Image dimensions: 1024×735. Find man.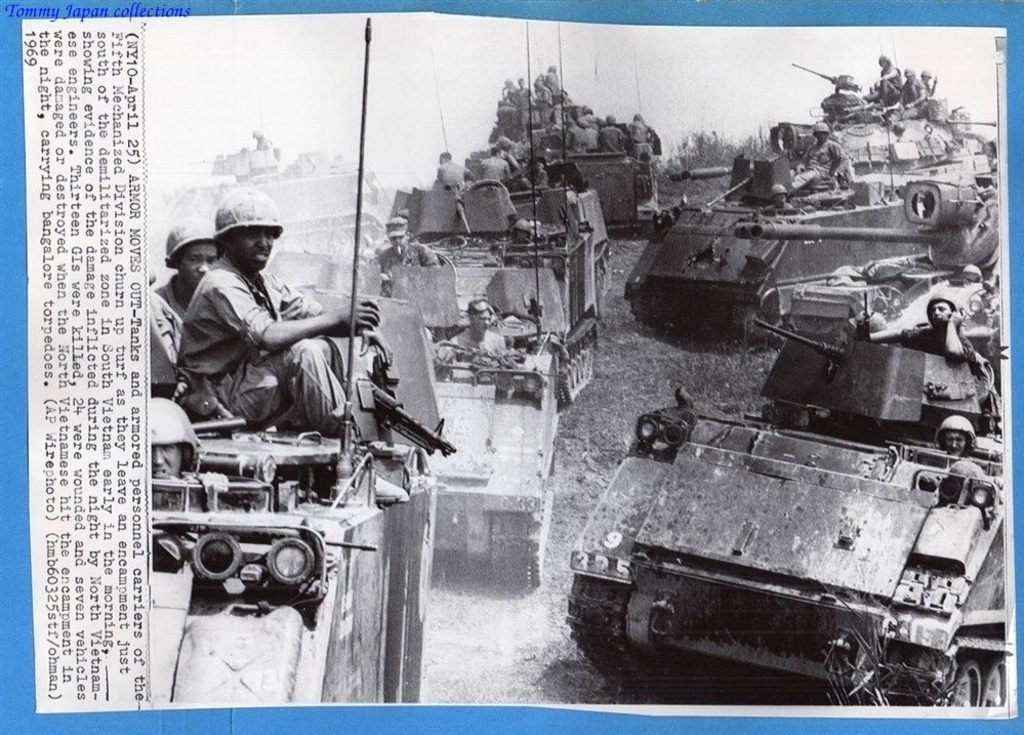
box=[158, 208, 350, 449].
